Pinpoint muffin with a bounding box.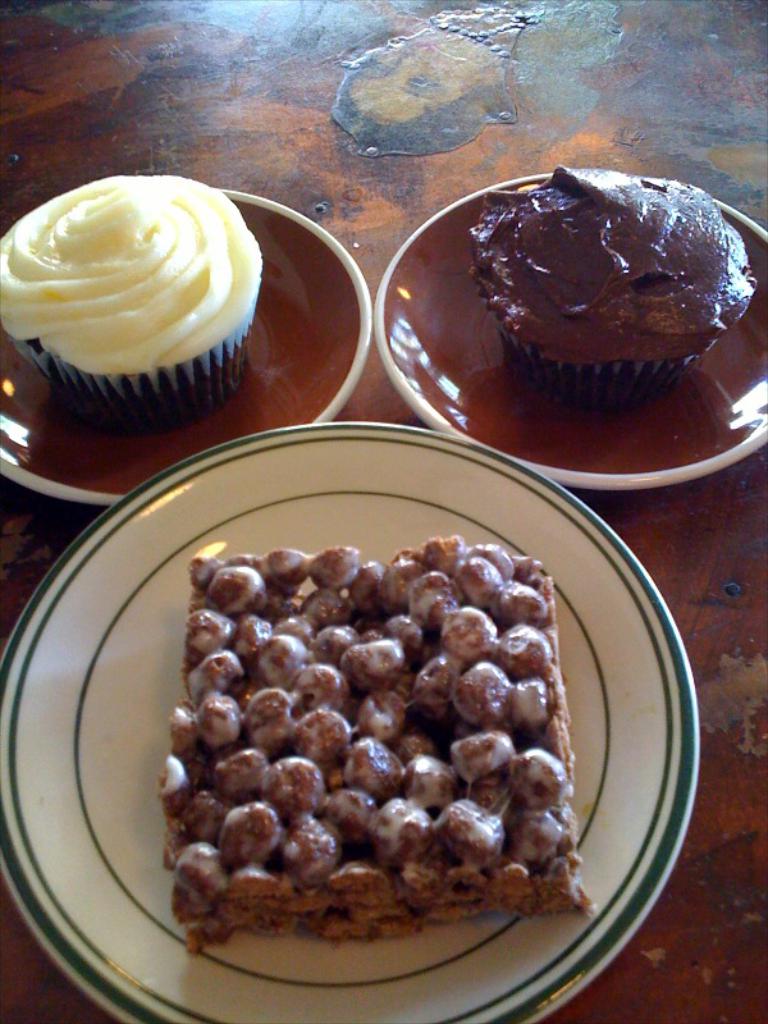
bbox=[0, 168, 273, 439].
